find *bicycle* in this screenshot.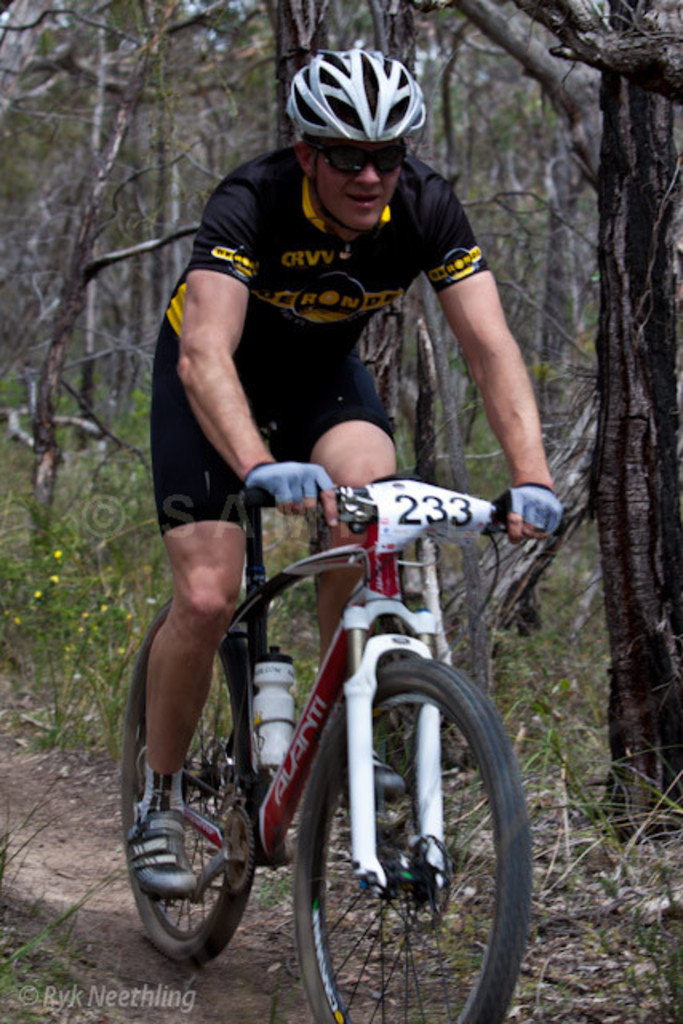
The bounding box for *bicycle* is select_region(118, 490, 533, 1022).
